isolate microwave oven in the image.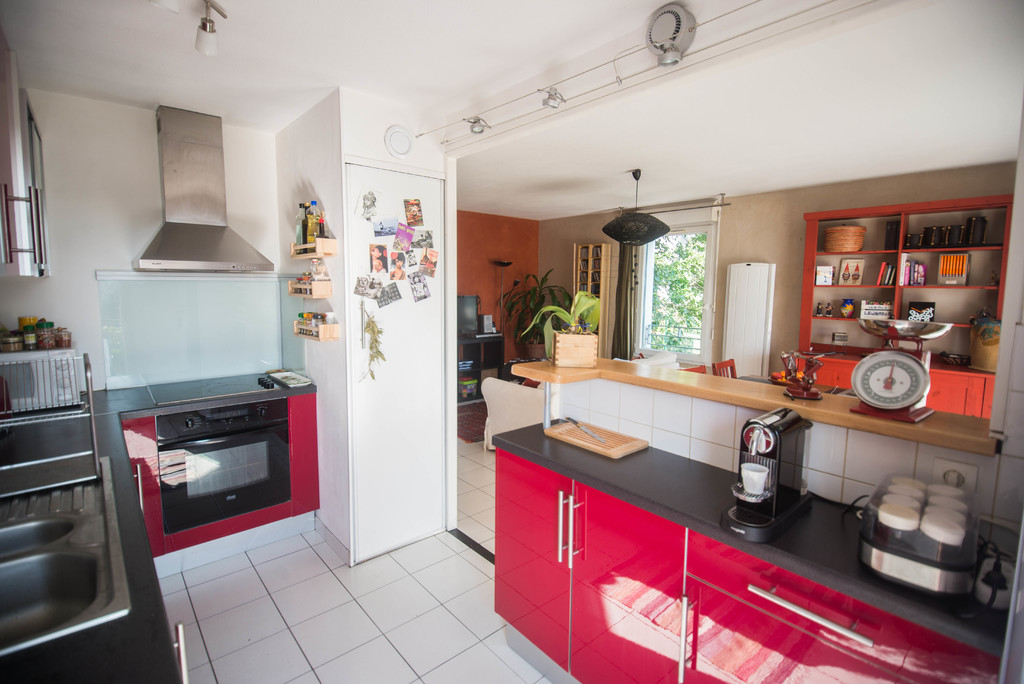
Isolated region: [left=0, top=351, right=82, bottom=414].
